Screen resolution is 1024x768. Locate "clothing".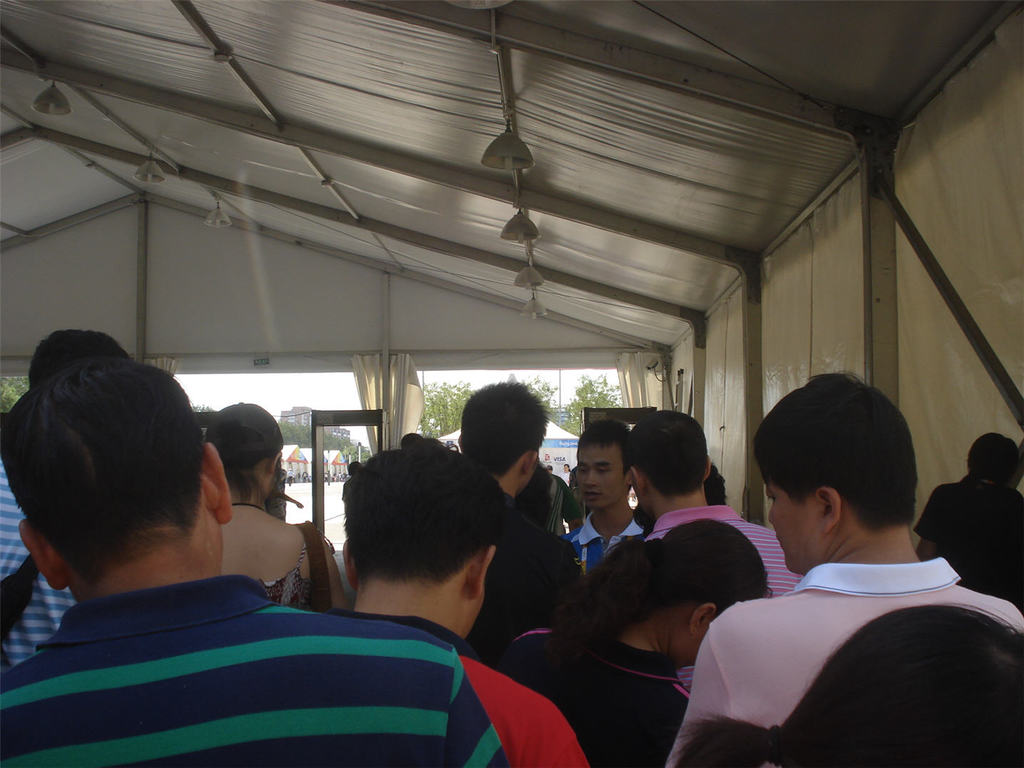
{"x1": 559, "y1": 469, "x2": 570, "y2": 485}.
